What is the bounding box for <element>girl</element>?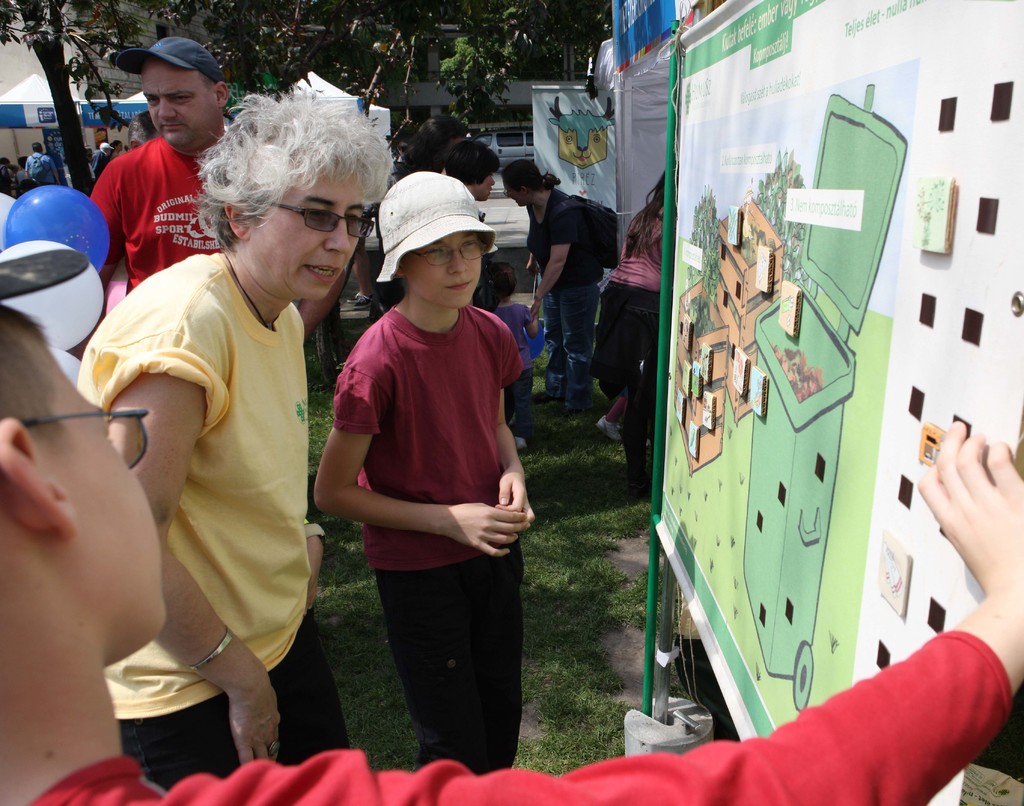
<bbox>468, 261, 545, 460</bbox>.
